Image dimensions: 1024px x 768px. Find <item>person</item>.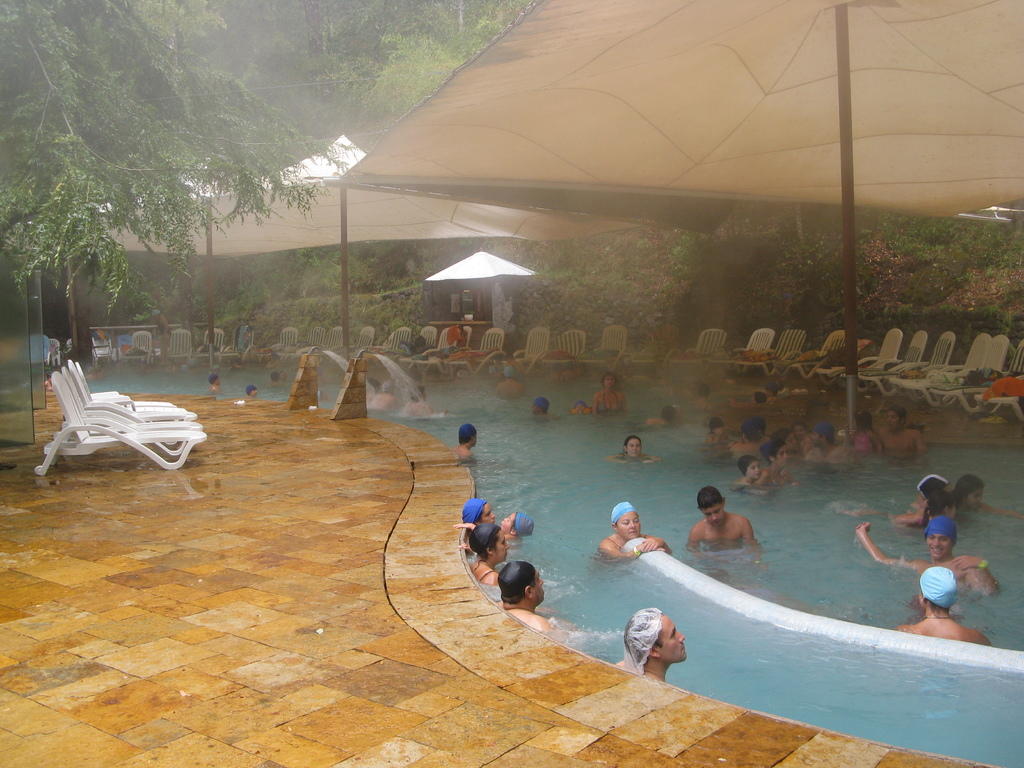
(left=403, top=383, right=448, bottom=422).
